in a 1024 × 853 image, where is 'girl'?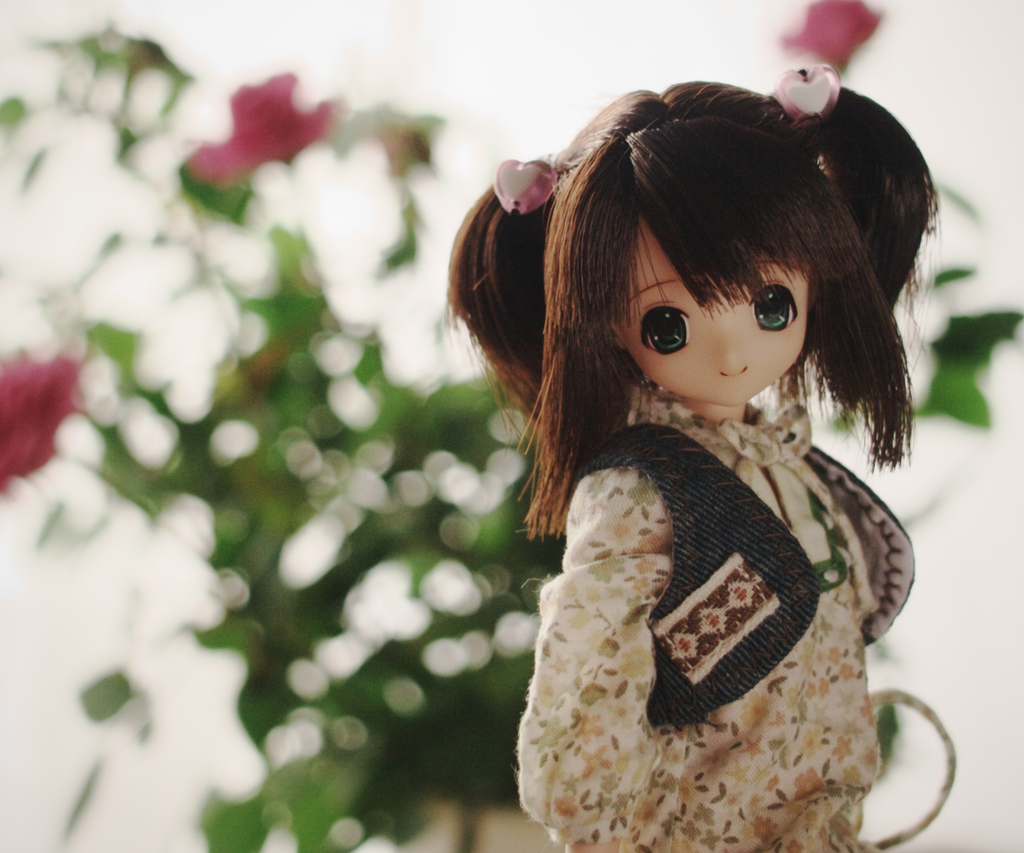
BBox(446, 65, 940, 852).
